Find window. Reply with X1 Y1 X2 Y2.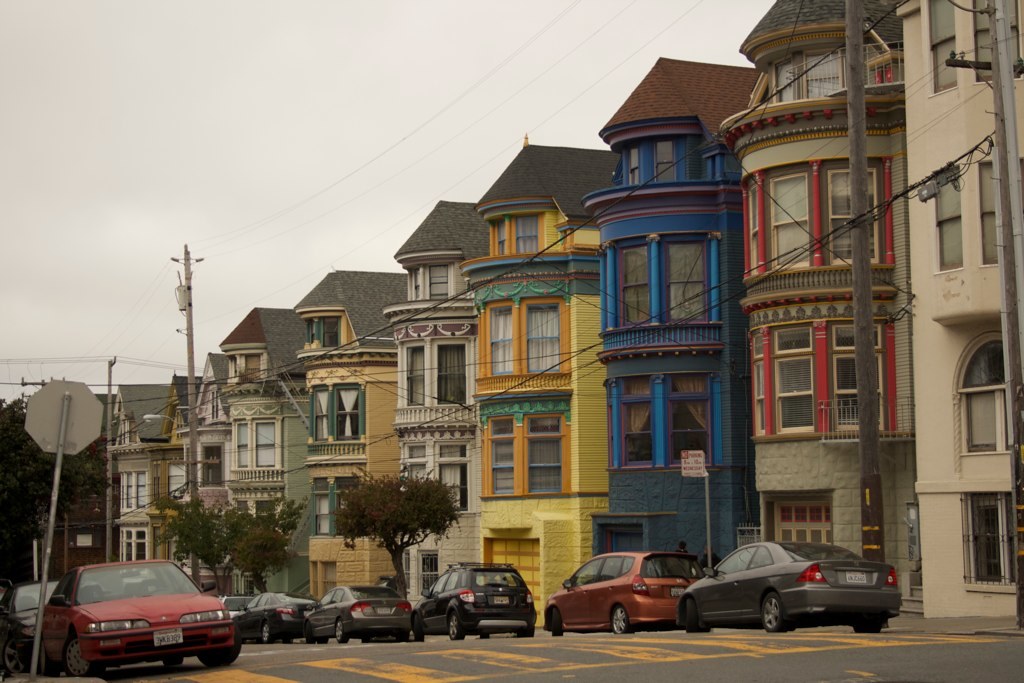
394 337 430 407.
